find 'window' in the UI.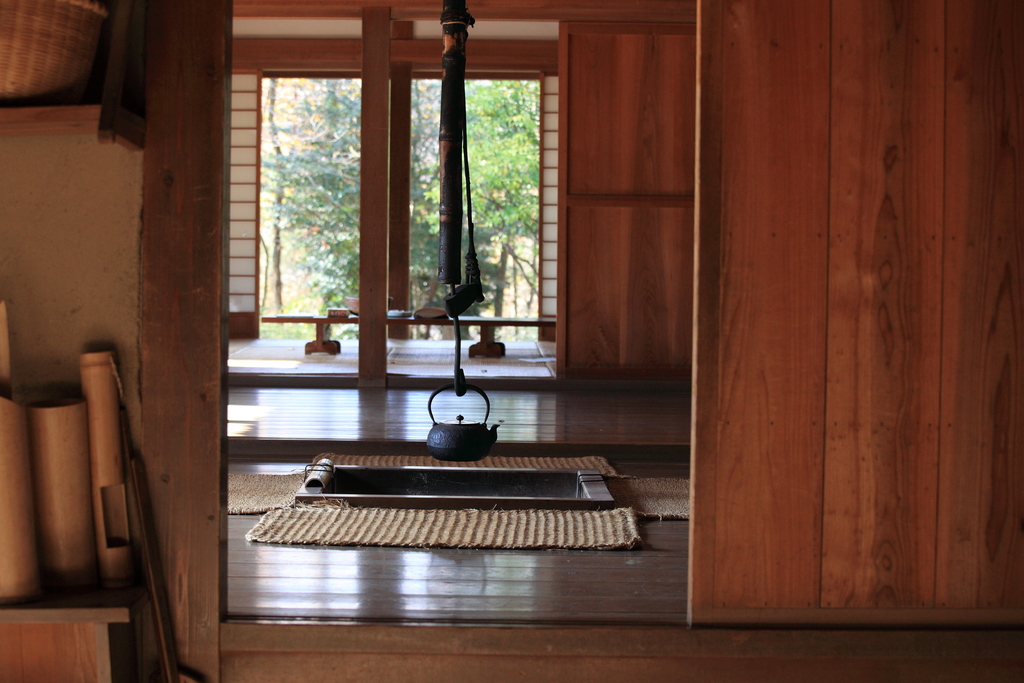
UI element at 409, 81, 540, 340.
